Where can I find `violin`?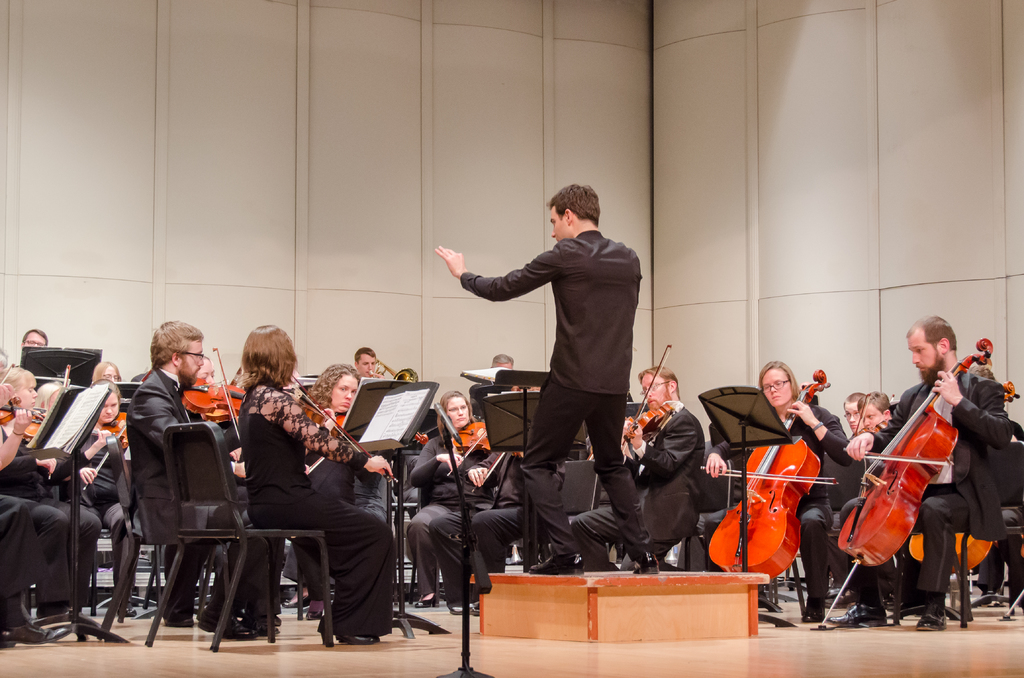
You can find it at [x1=1003, y1=530, x2=1023, y2=618].
